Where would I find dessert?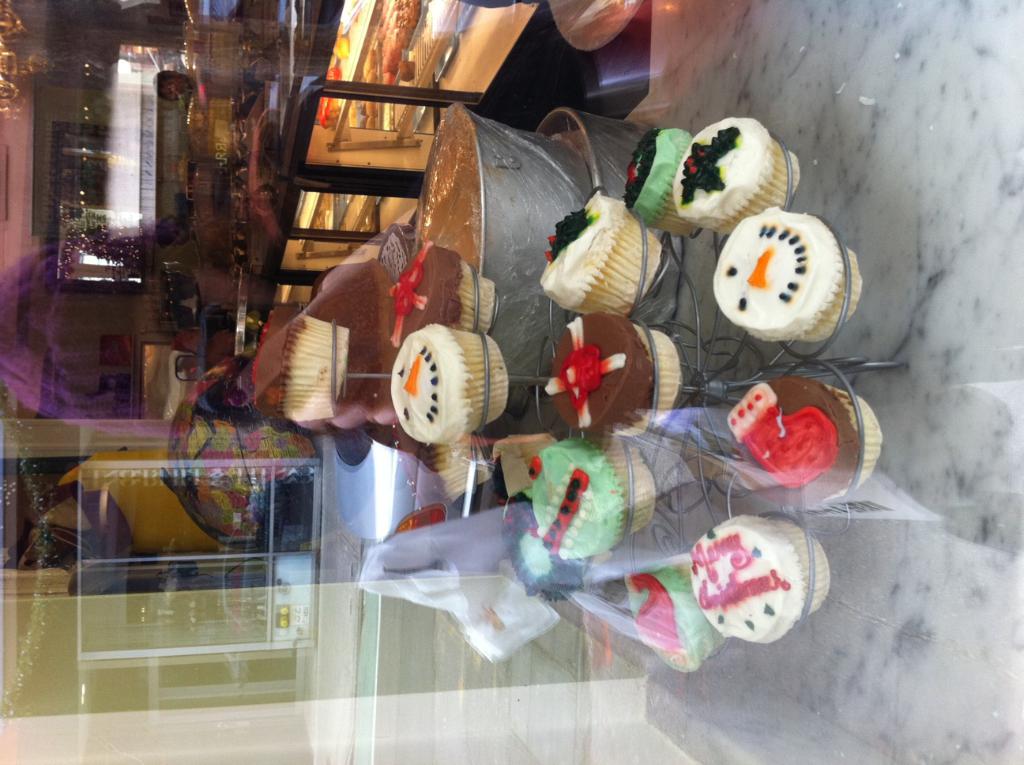
At bbox=(660, 119, 783, 240).
